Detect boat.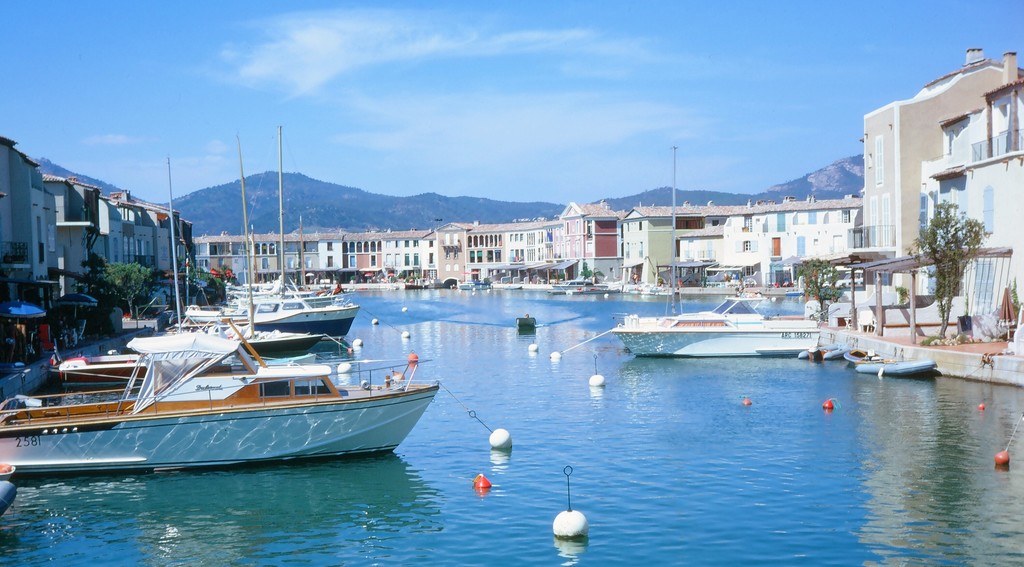
Detected at (598,287,856,361).
